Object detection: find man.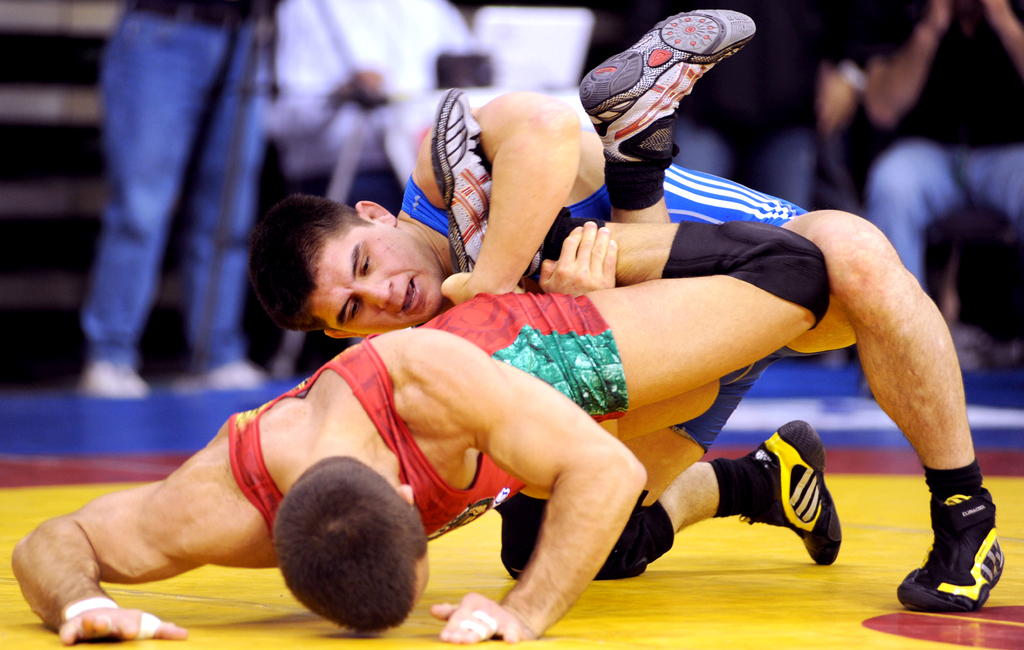
<bbox>72, 0, 285, 400</bbox>.
